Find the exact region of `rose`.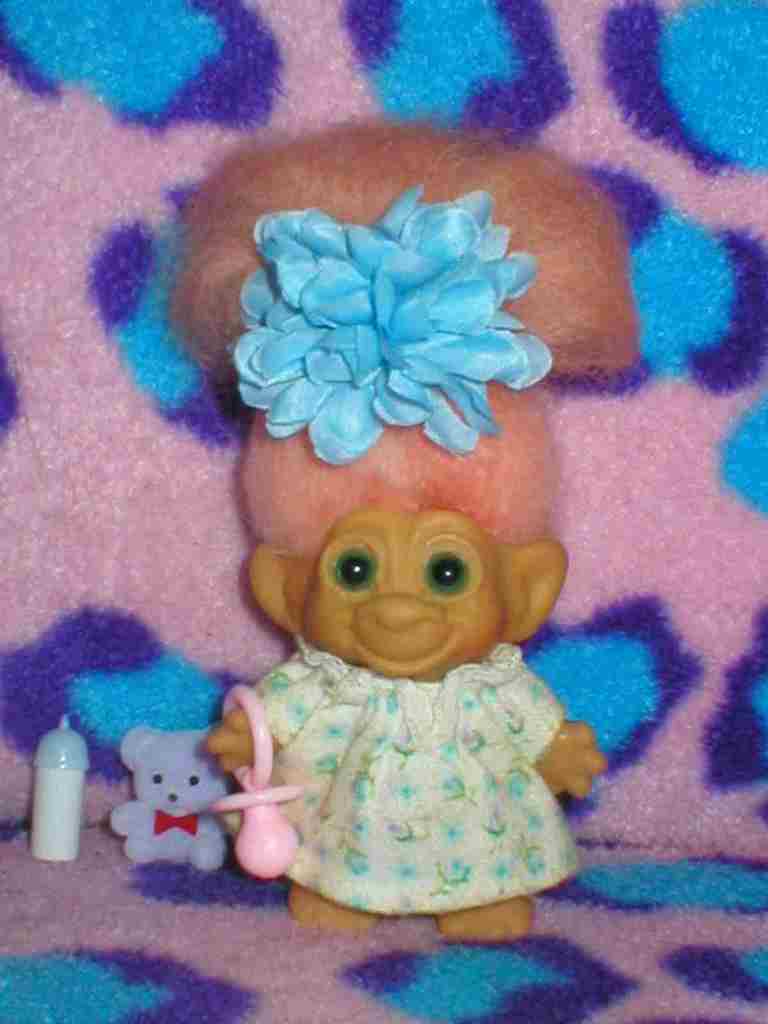
Exact region: <region>234, 183, 561, 468</region>.
